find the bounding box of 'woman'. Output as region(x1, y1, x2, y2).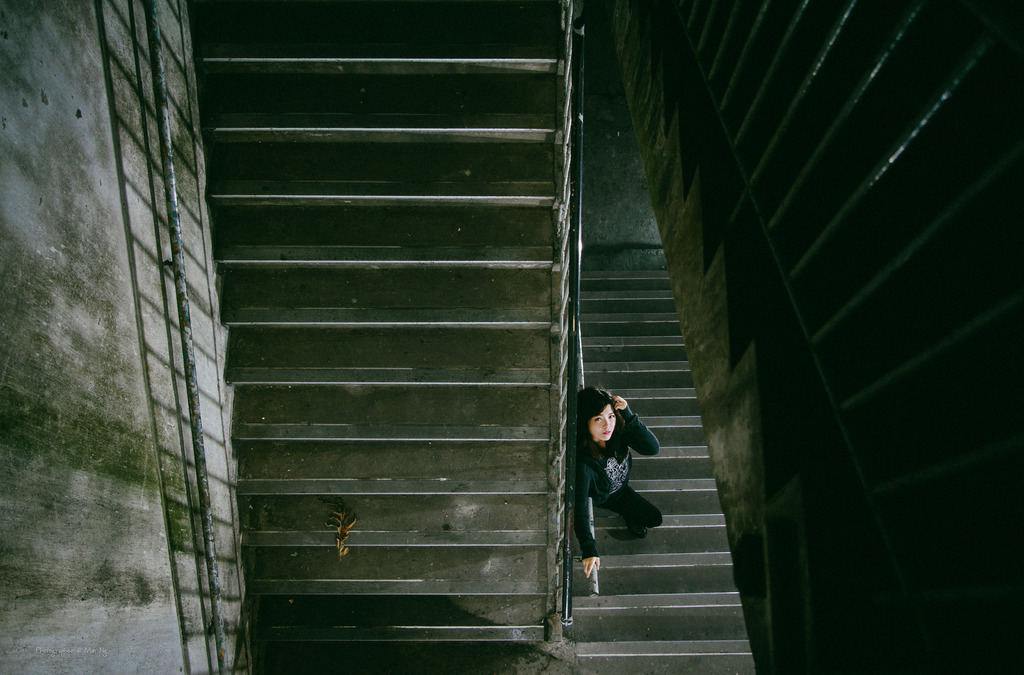
region(565, 377, 655, 578).
